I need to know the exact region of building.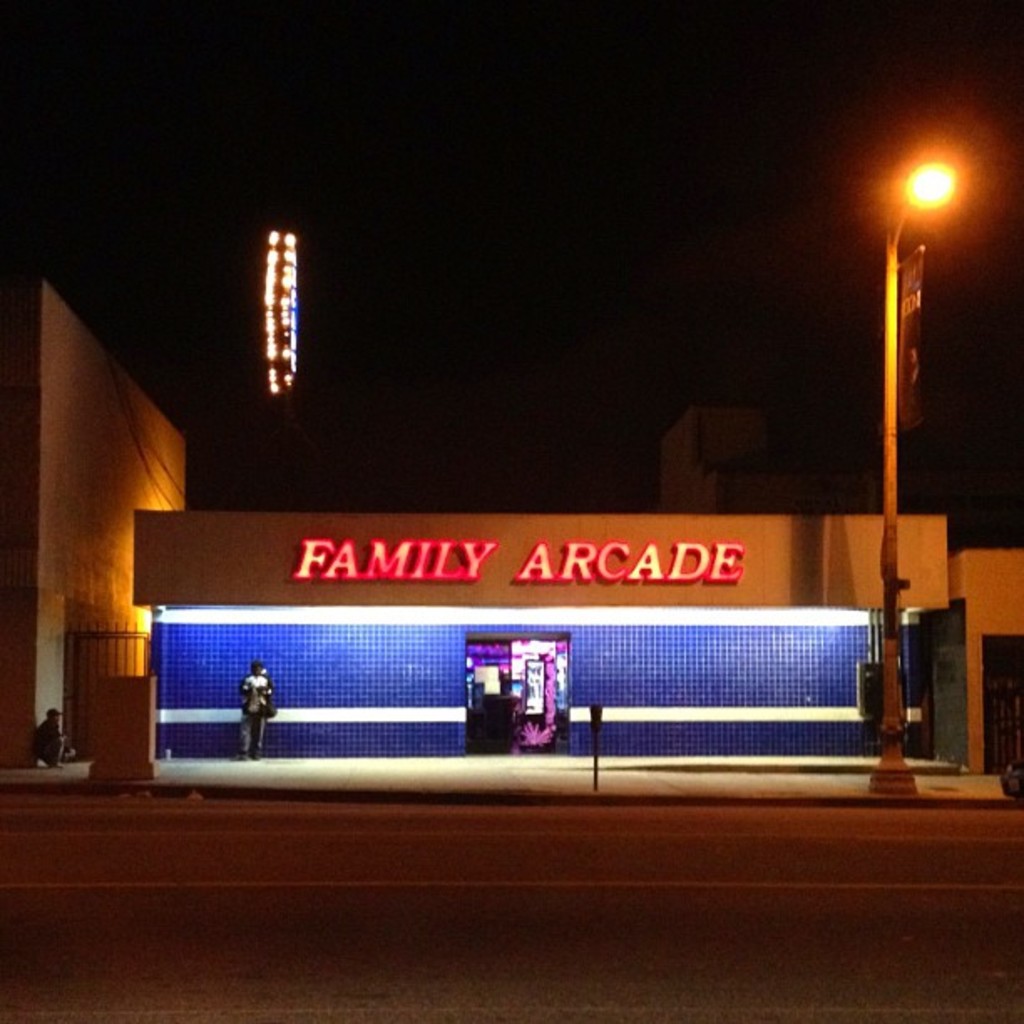
Region: 132 504 952 775.
